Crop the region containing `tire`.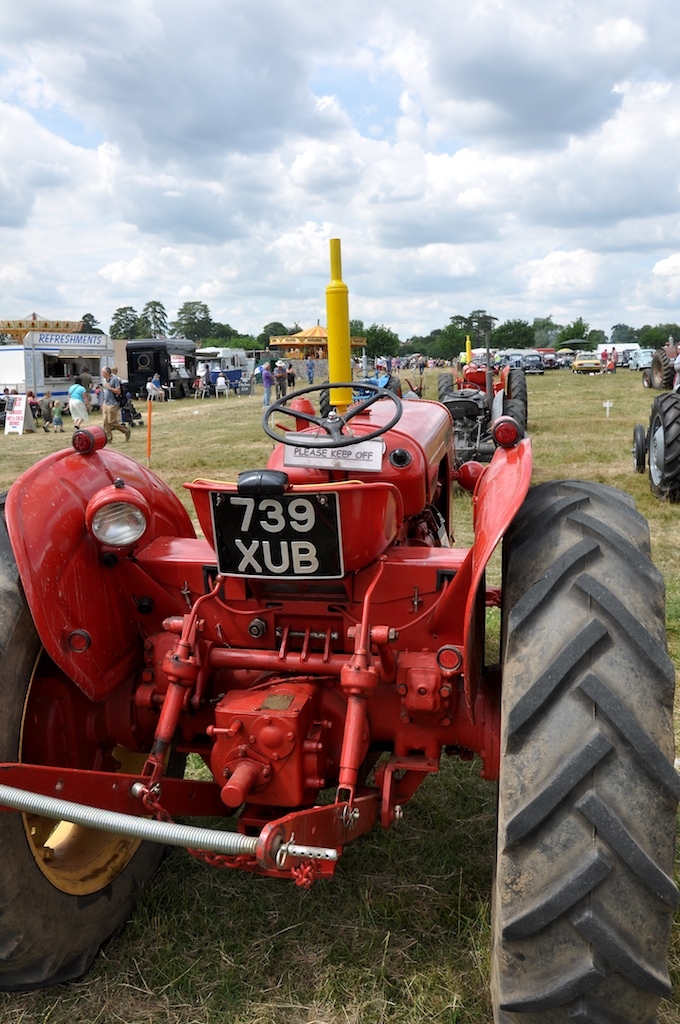
Crop region: 130, 420, 138, 429.
